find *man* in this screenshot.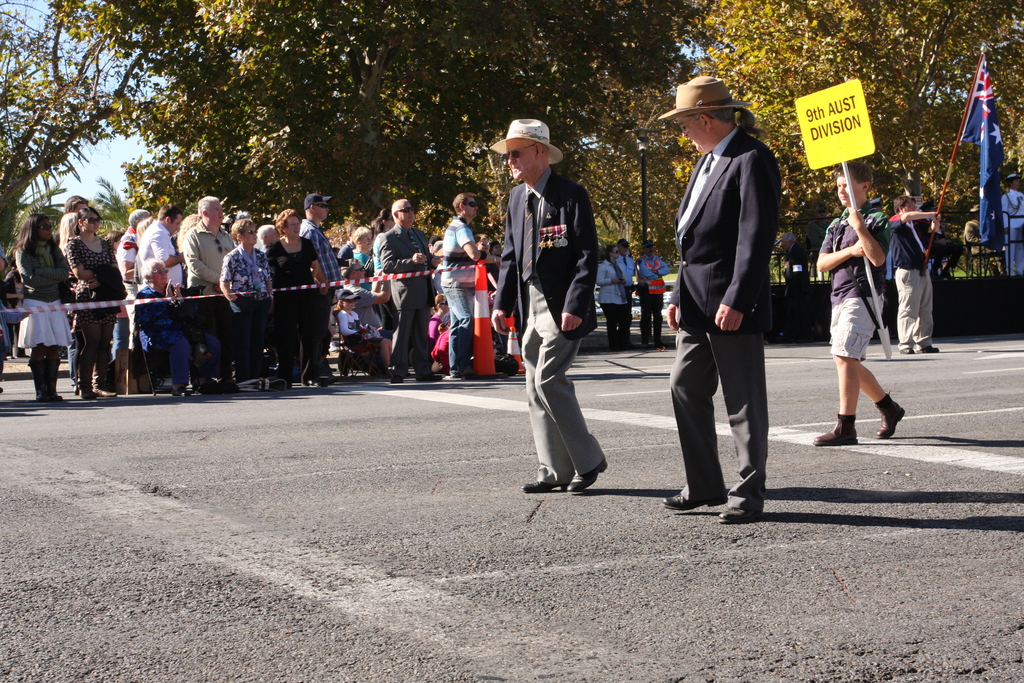
The bounding box for *man* is {"left": 438, "top": 194, "right": 489, "bottom": 382}.
